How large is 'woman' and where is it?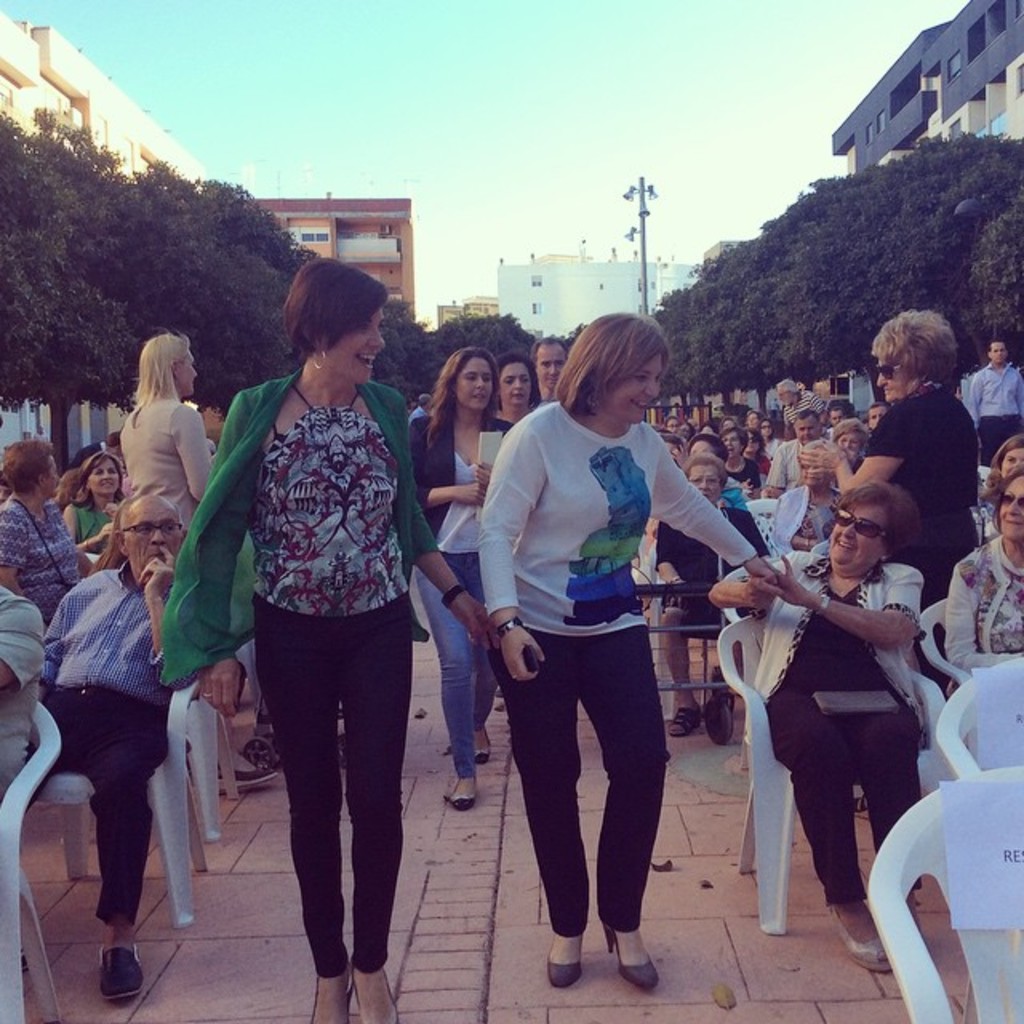
Bounding box: detection(56, 445, 155, 566).
